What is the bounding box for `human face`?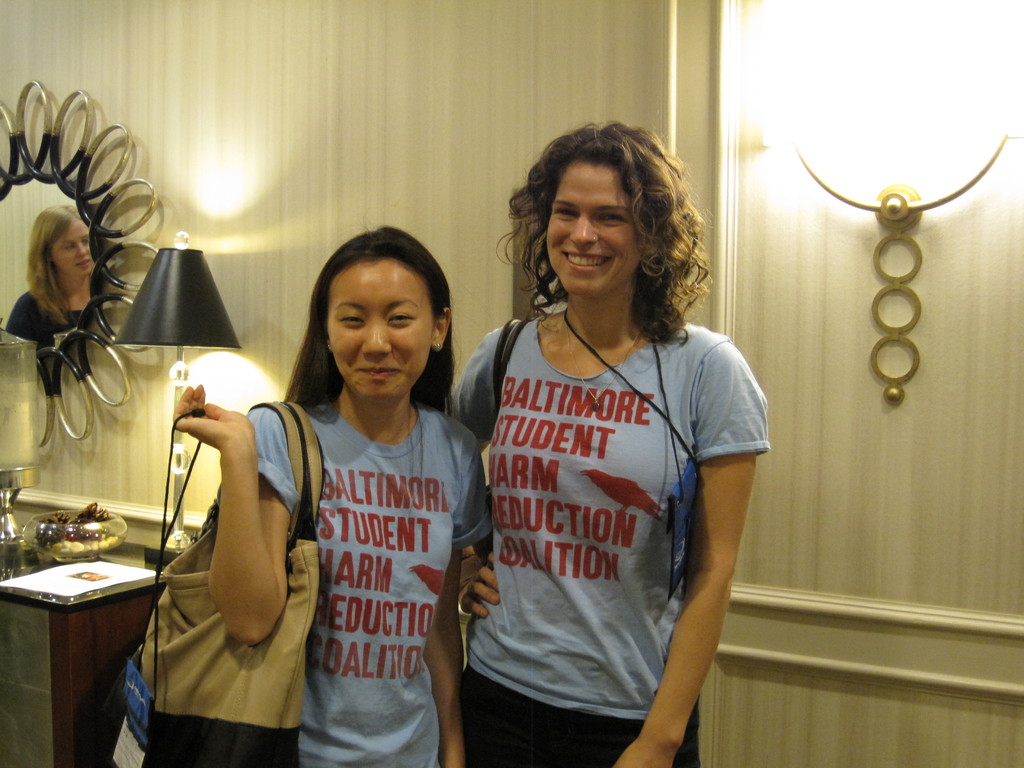
bbox(50, 218, 93, 276).
